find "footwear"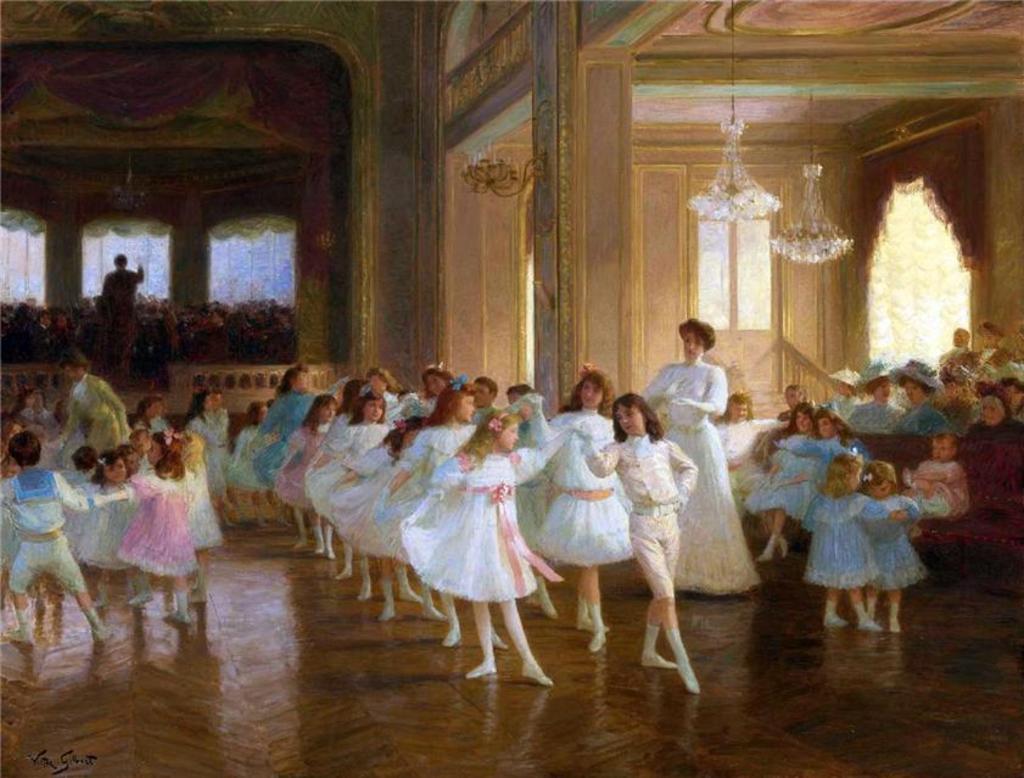
locate(782, 543, 788, 558)
